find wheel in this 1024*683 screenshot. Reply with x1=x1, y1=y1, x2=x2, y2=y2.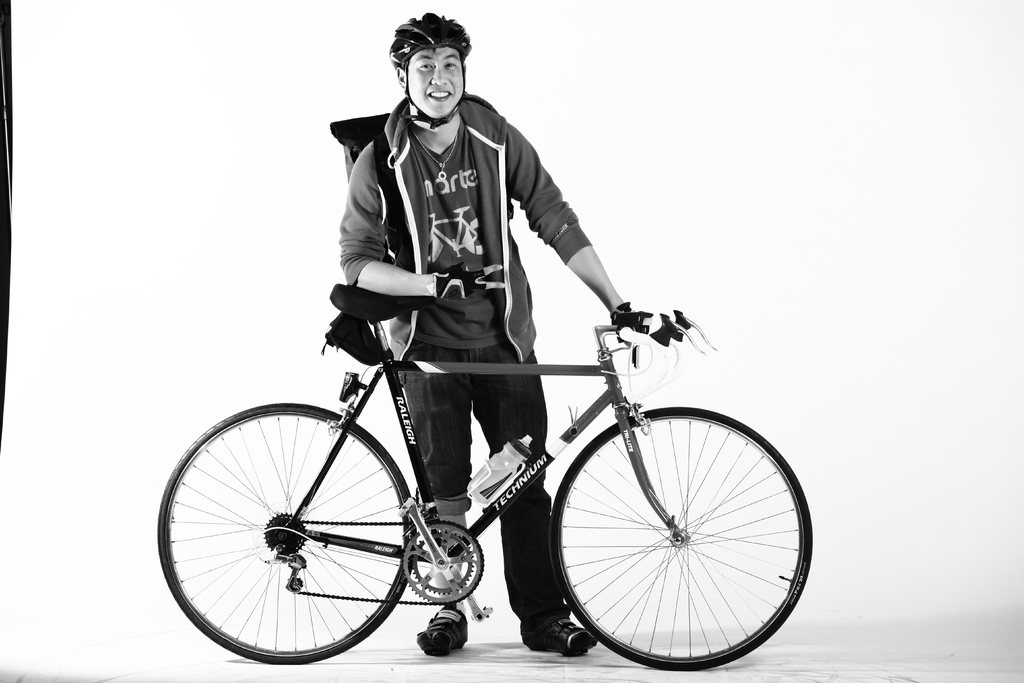
x1=401, y1=516, x2=488, y2=608.
